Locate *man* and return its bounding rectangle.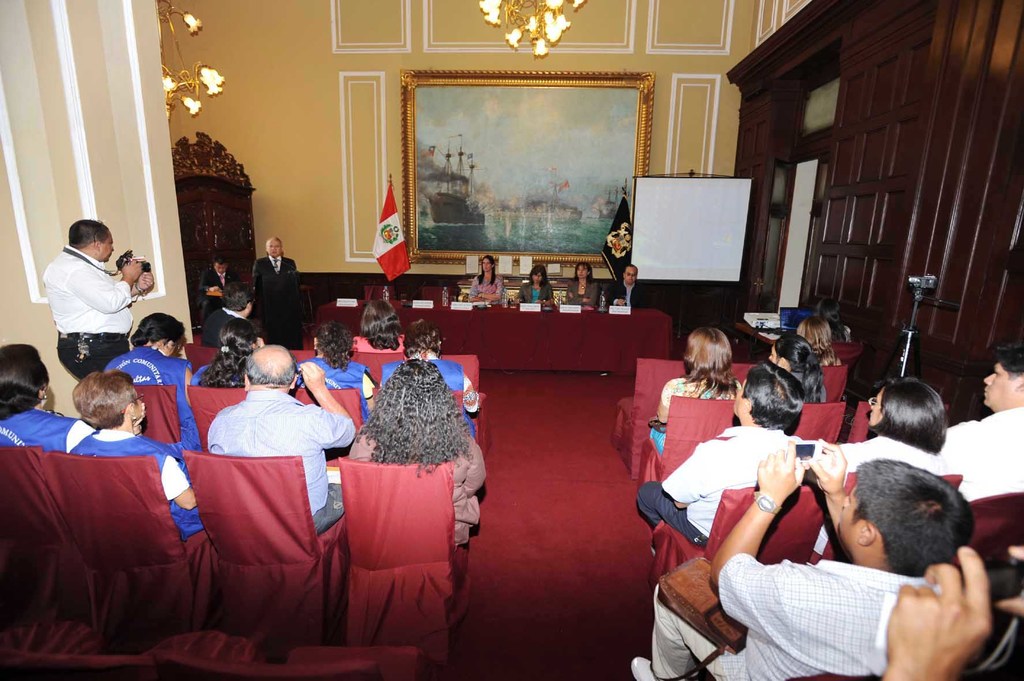
(634, 357, 806, 554).
